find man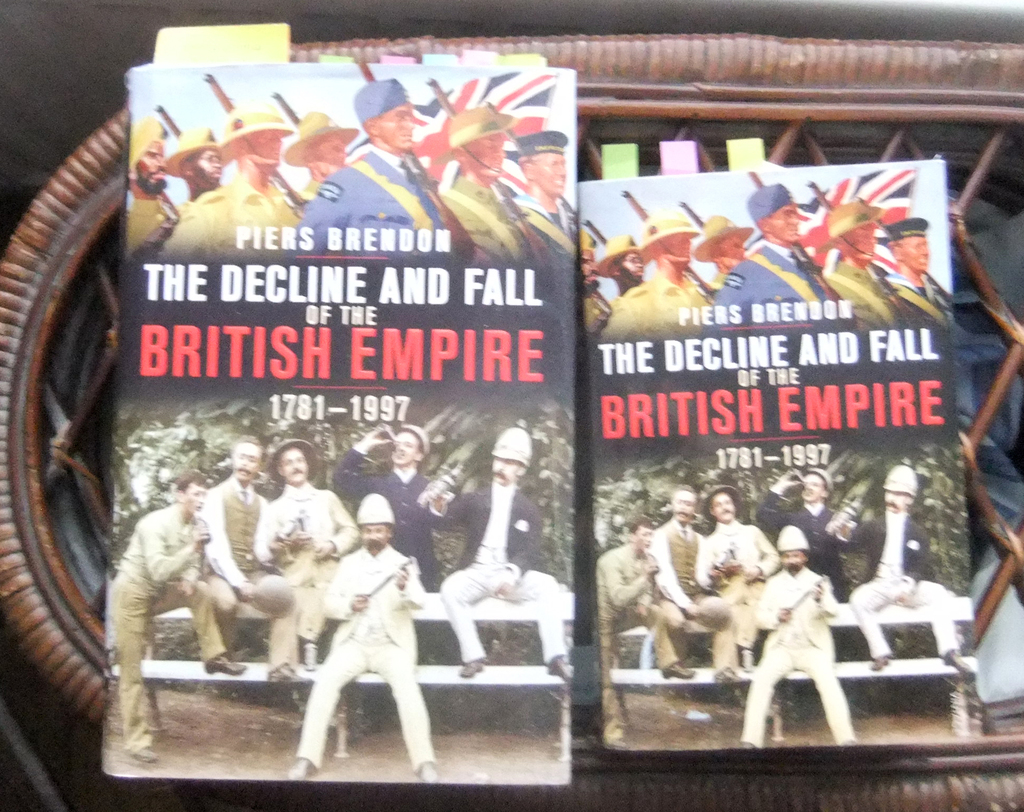
429 426 570 684
